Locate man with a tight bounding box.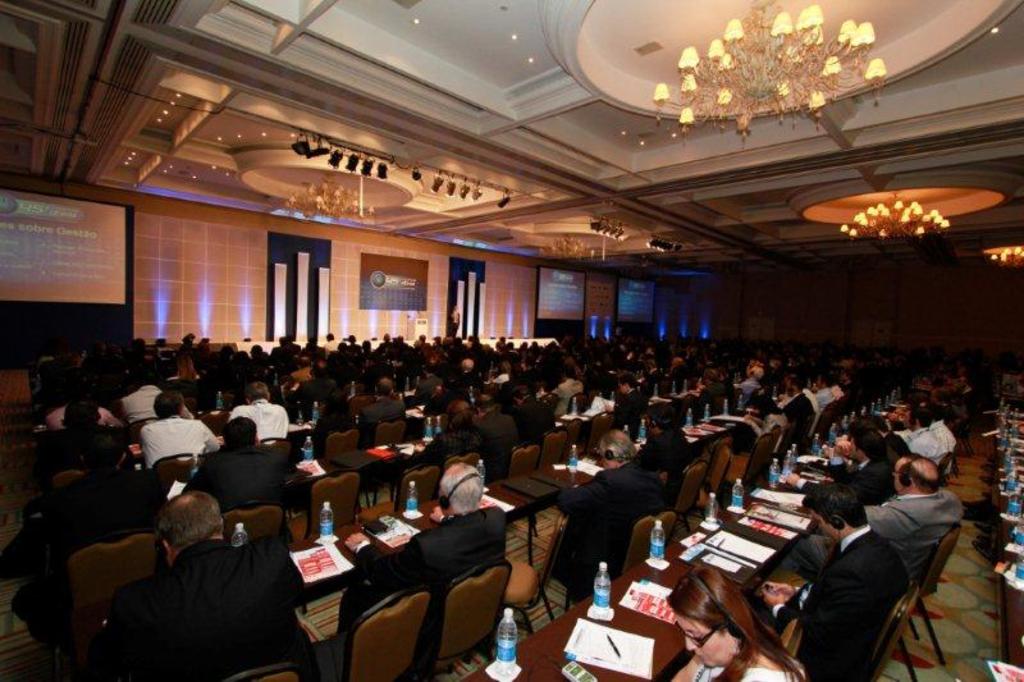
Rect(549, 369, 582, 432).
